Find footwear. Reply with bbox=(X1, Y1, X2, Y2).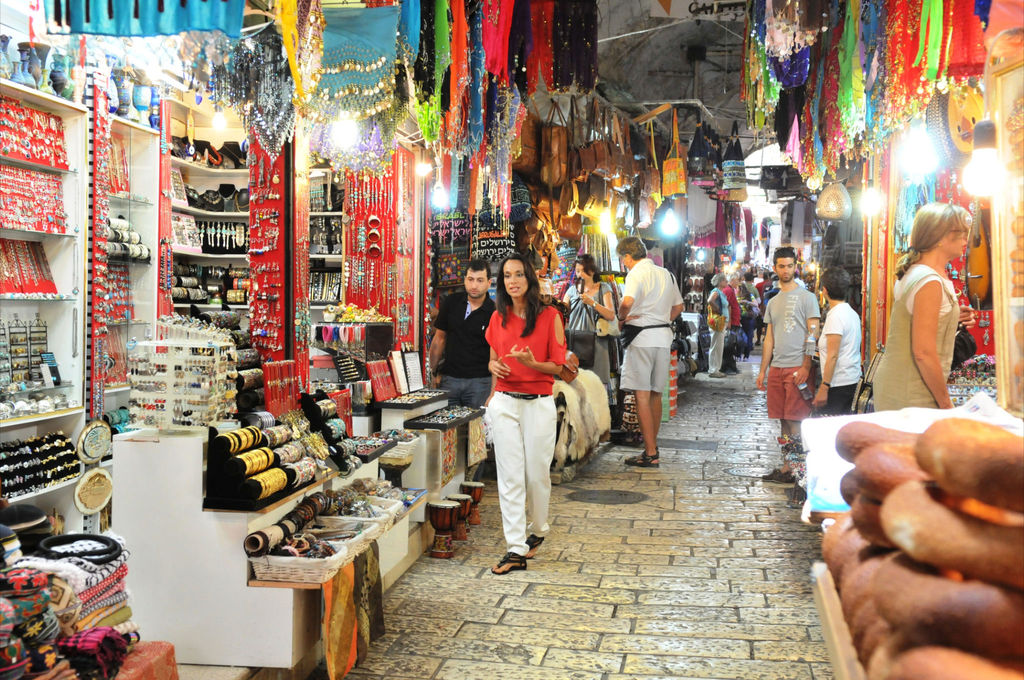
bbox=(752, 340, 758, 346).
